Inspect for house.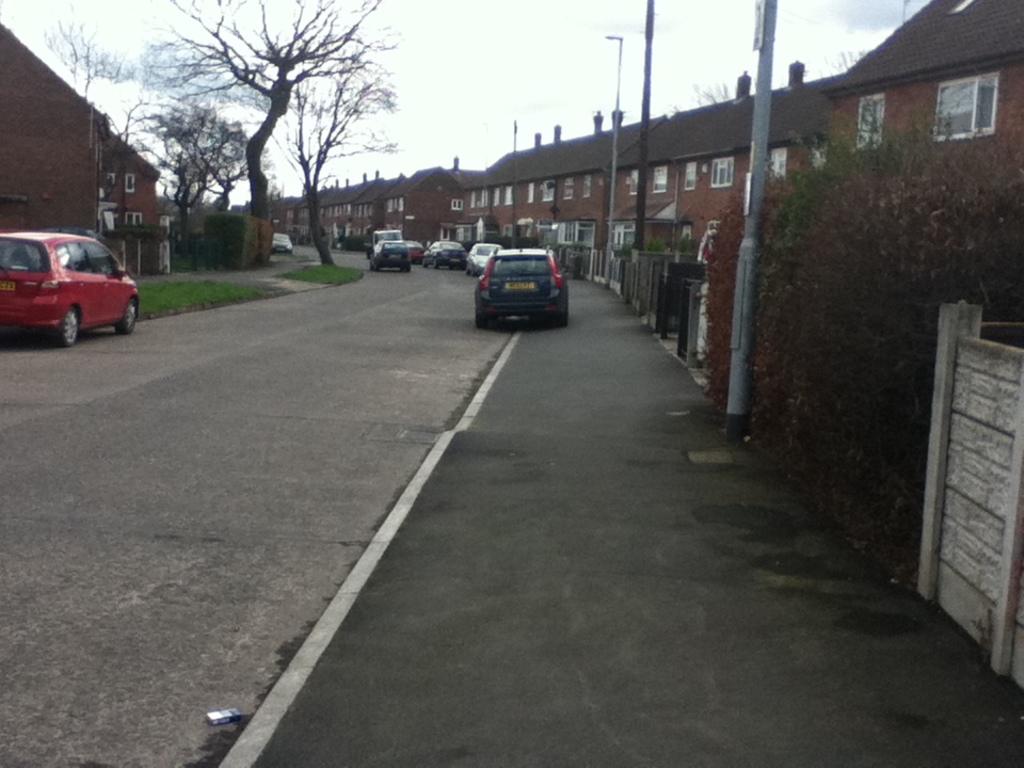
Inspection: {"left": 821, "top": 0, "right": 1023, "bottom": 190}.
